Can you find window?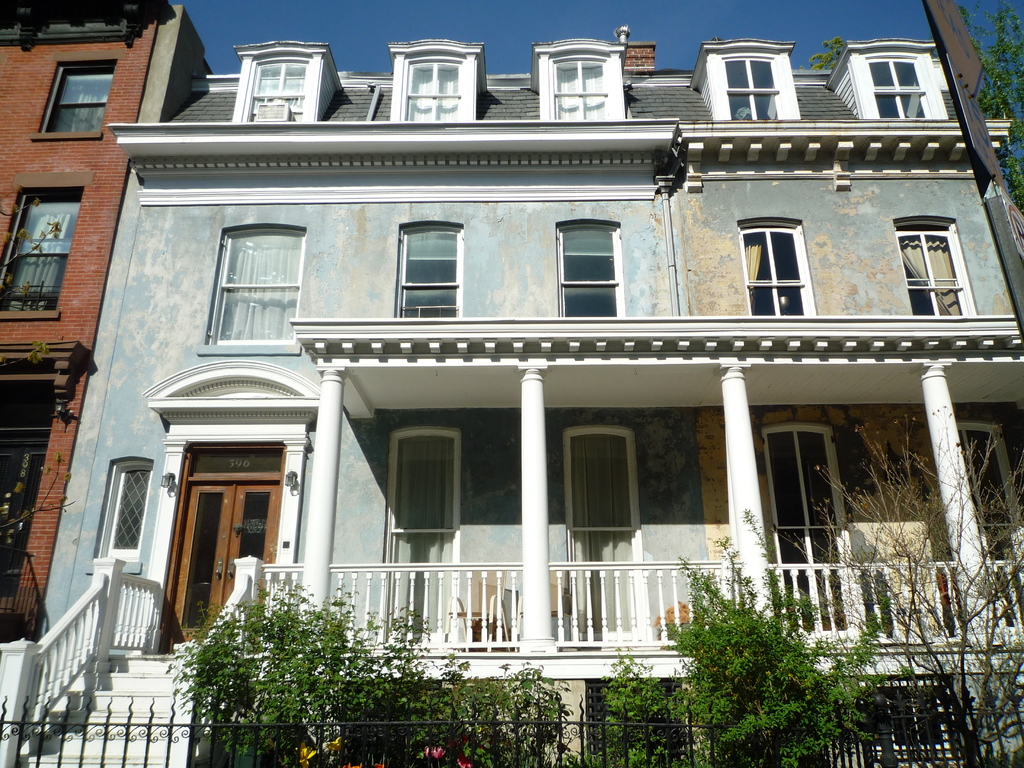
Yes, bounding box: pyautogui.locateOnScreen(964, 420, 1023, 601).
